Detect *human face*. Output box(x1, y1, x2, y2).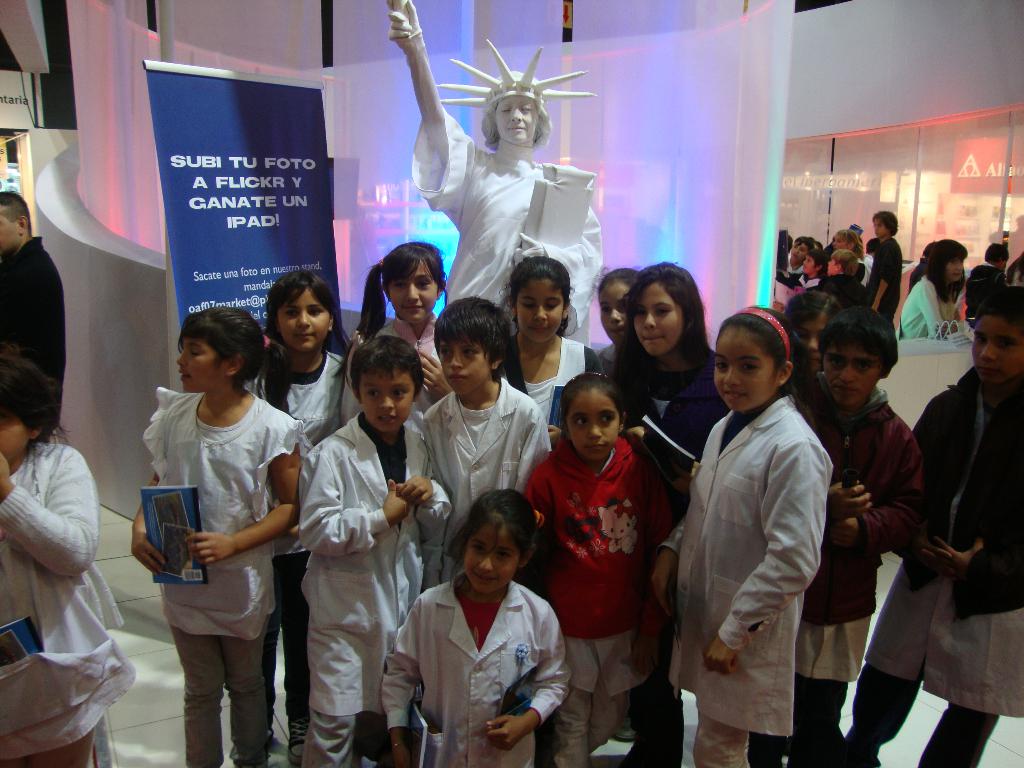
box(360, 364, 417, 429).
